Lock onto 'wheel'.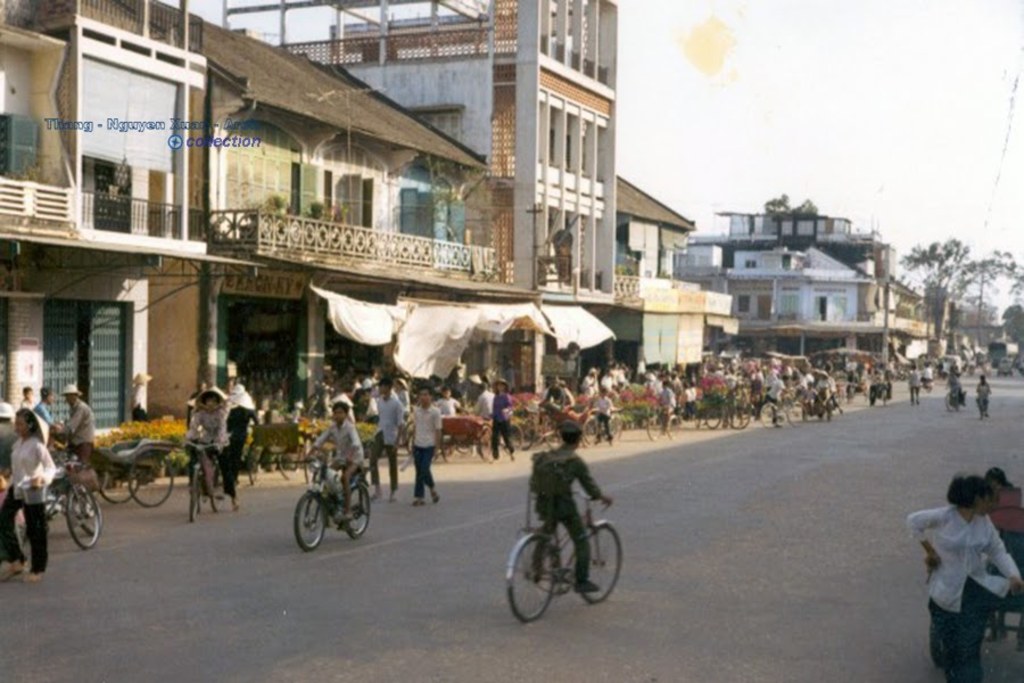
Locked: (x1=701, y1=397, x2=722, y2=427).
